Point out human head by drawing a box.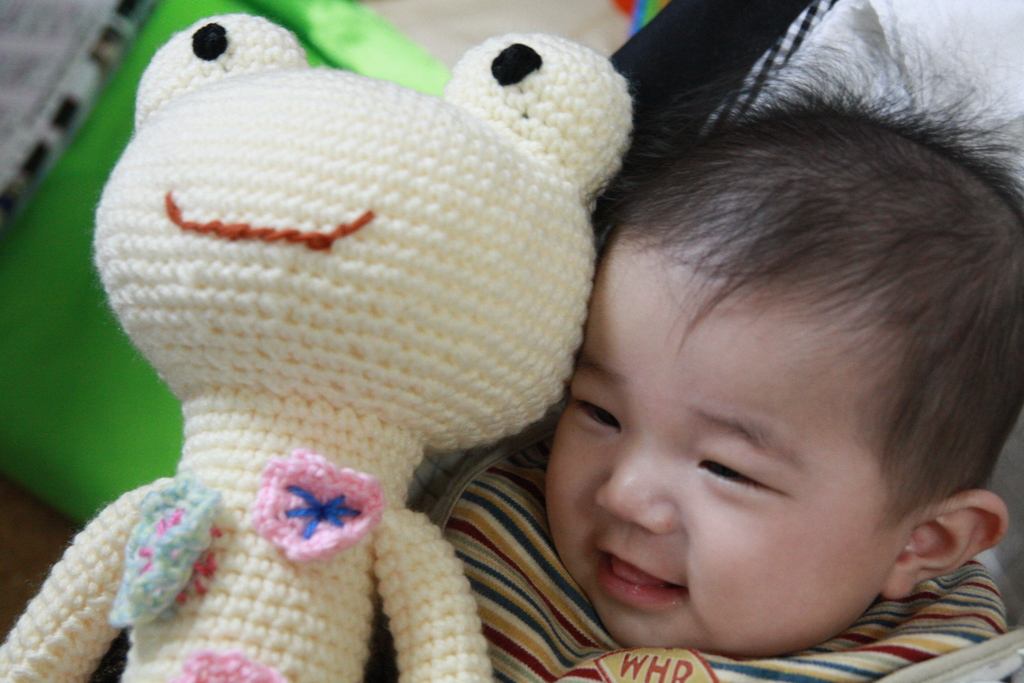
{"x1": 541, "y1": 42, "x2": 1023, "y2": 659}.
